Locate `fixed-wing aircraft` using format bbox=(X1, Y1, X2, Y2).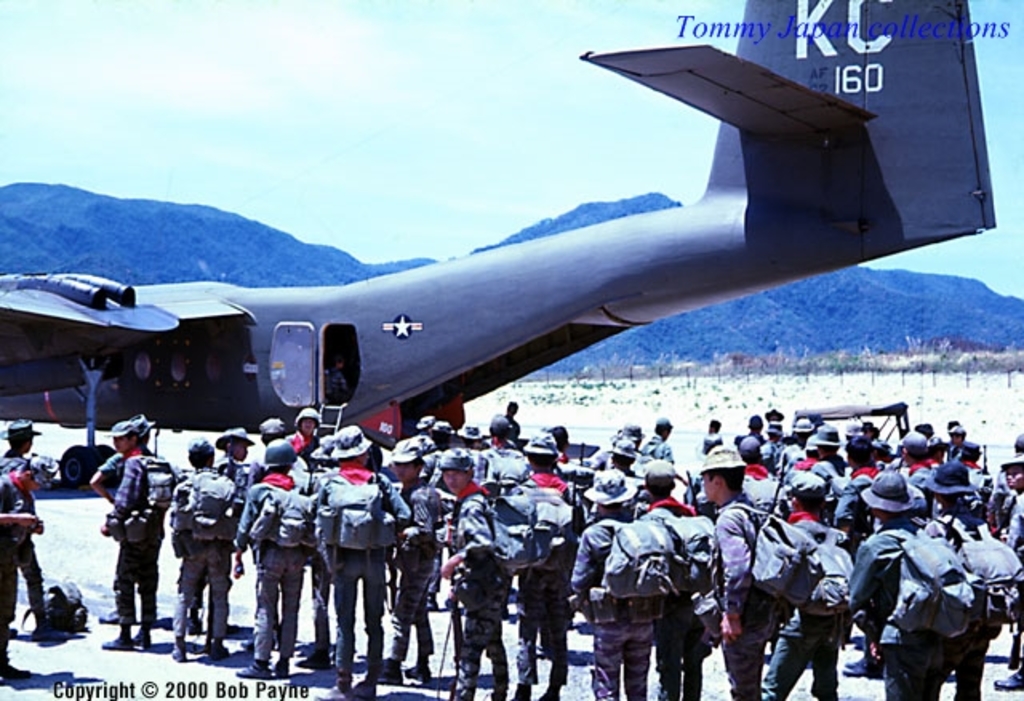
bbox=(0, 0, 998, 475).
